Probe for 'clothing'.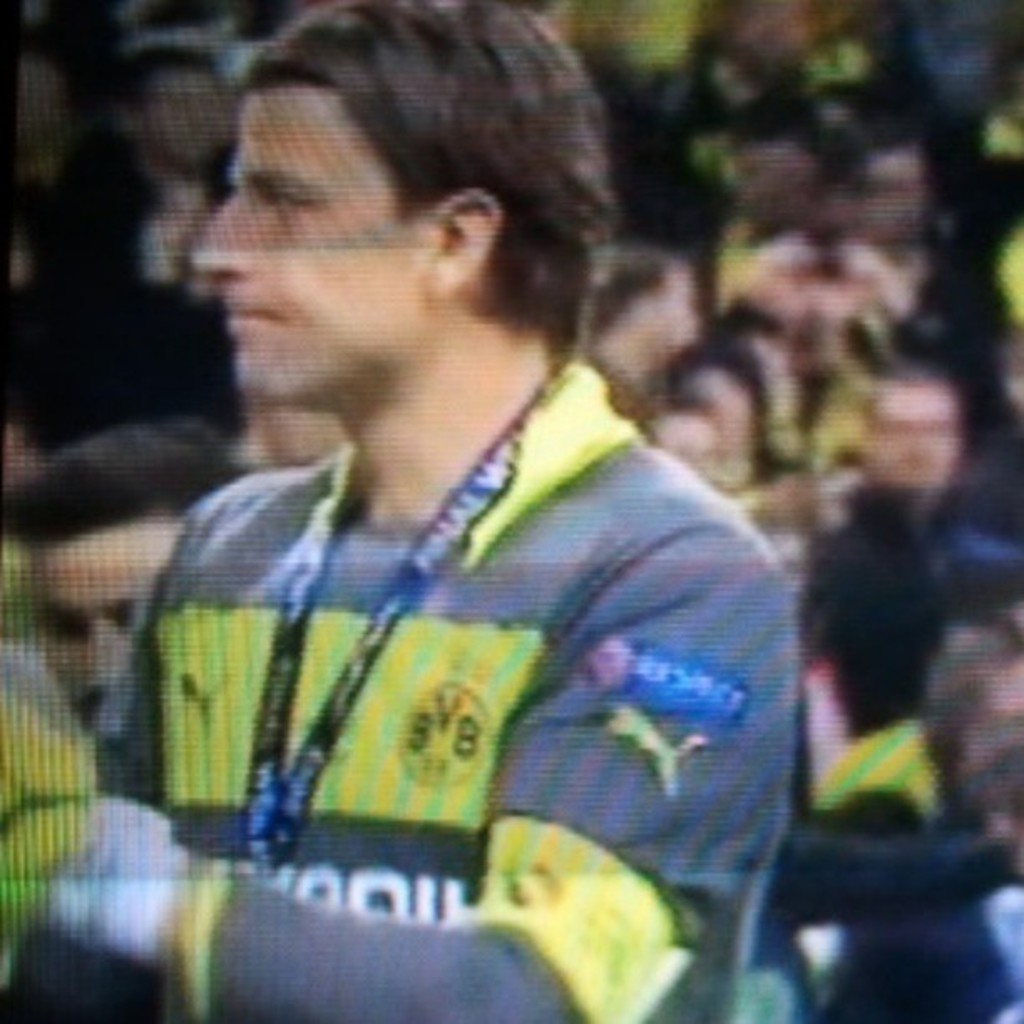
Probe result: 822,823,1022,1022.
